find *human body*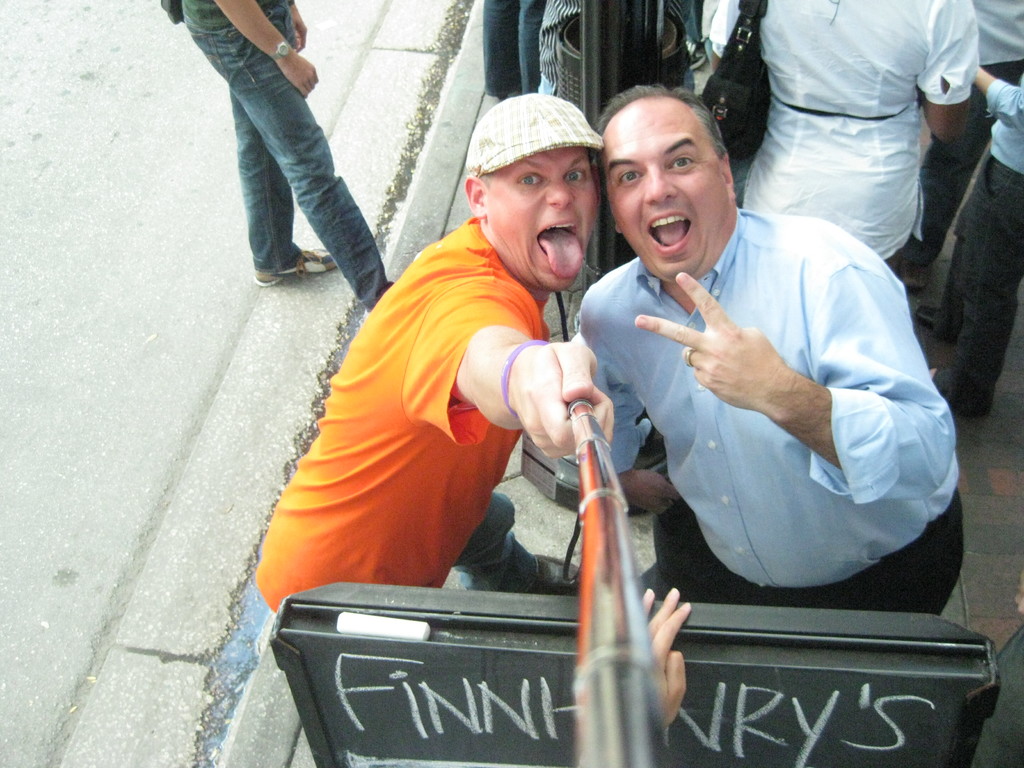
crop(476, 0, 546, 109)
